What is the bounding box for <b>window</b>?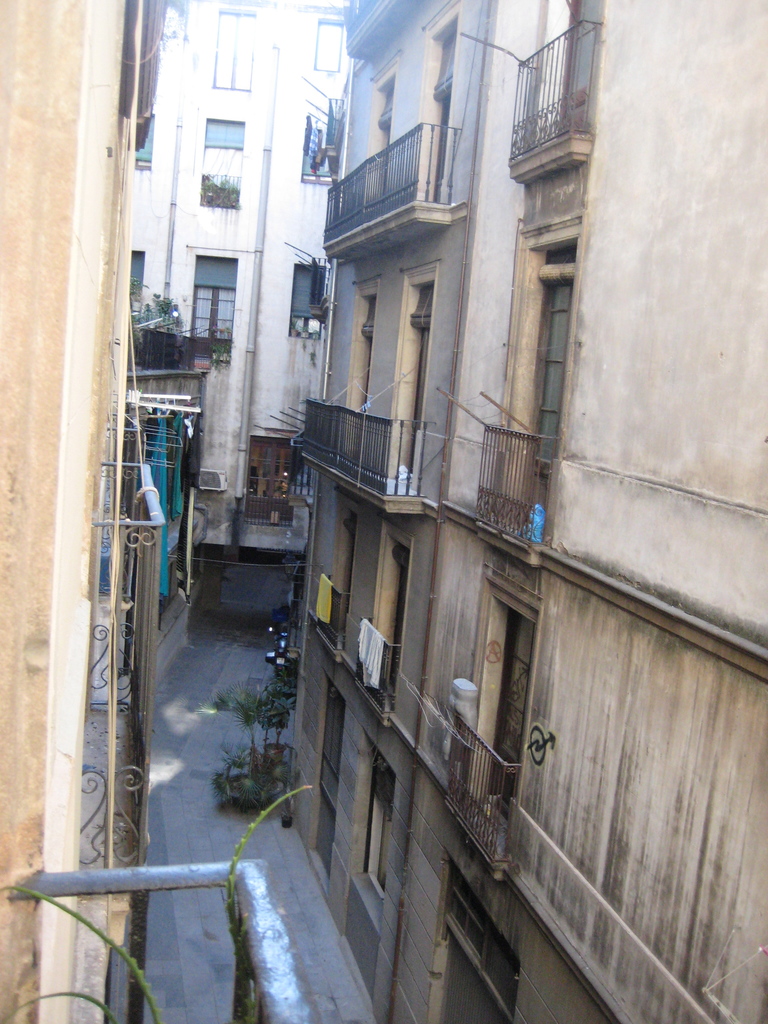
region(243, 428, 298, 524).
